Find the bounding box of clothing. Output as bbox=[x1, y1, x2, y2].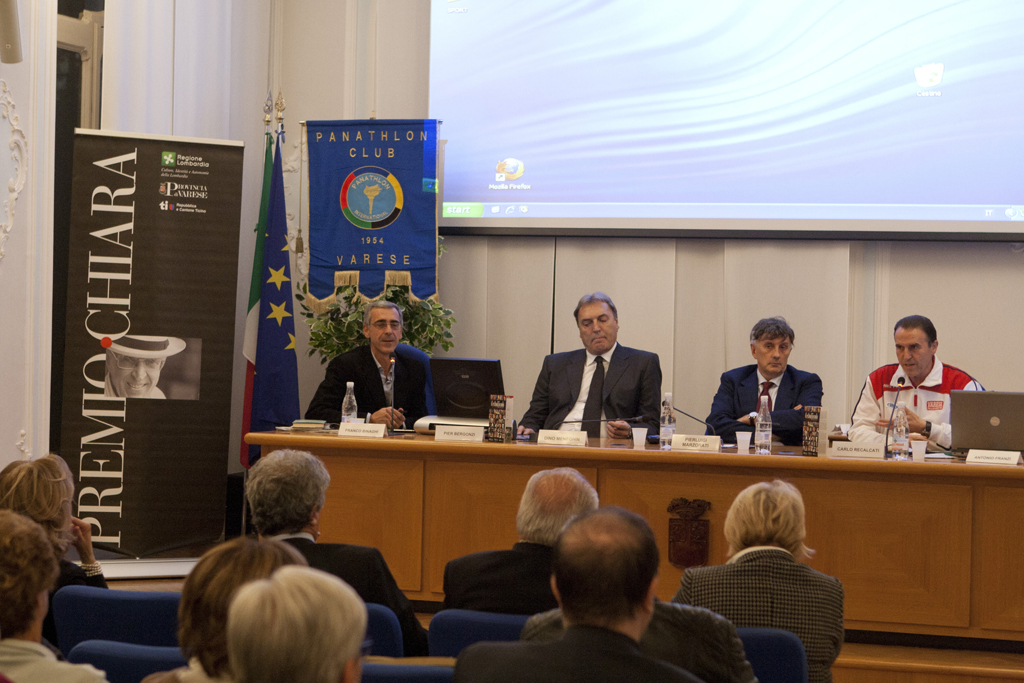
bbox=[281, 534, 430, 650].
